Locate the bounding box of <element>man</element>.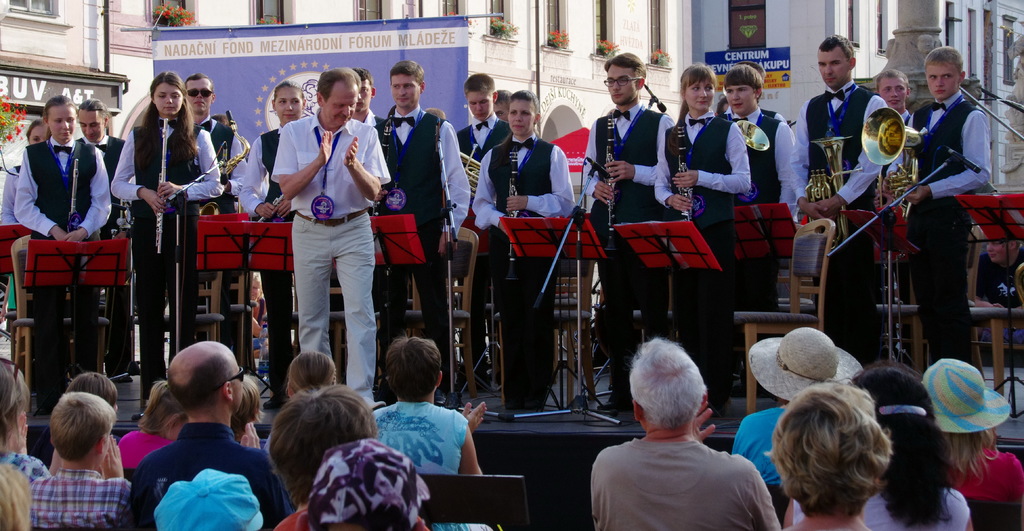
Bounding box: region(349, 69, 376, 131).
